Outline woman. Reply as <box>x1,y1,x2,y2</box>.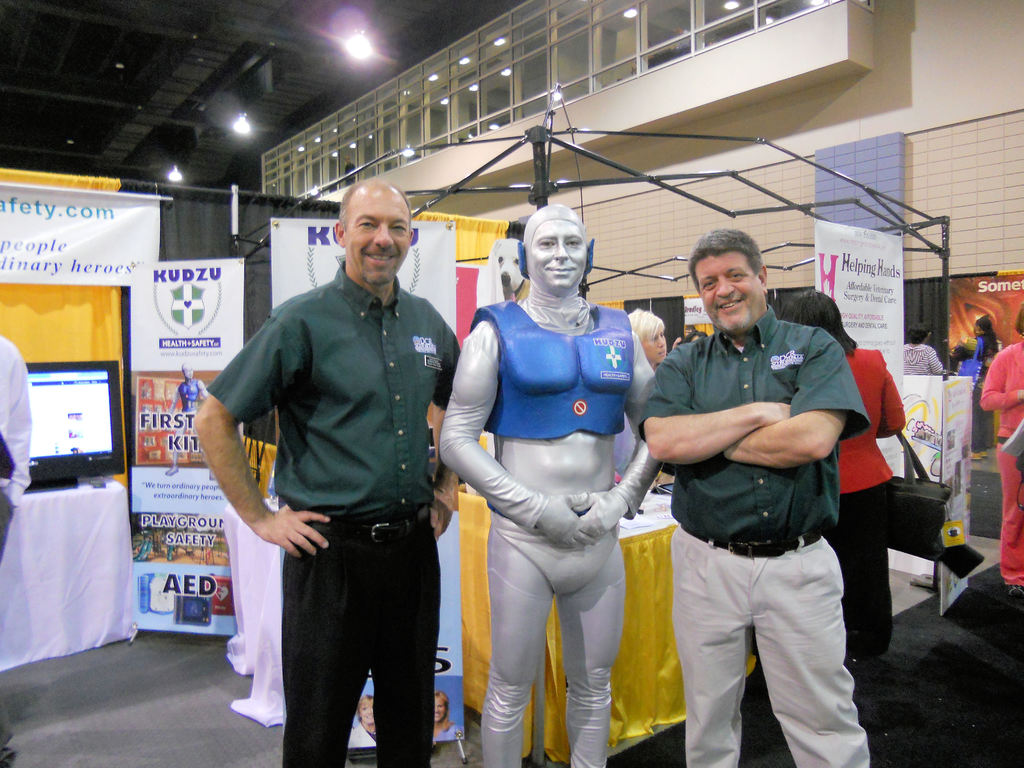
<box>623,309,666,474</box>.
